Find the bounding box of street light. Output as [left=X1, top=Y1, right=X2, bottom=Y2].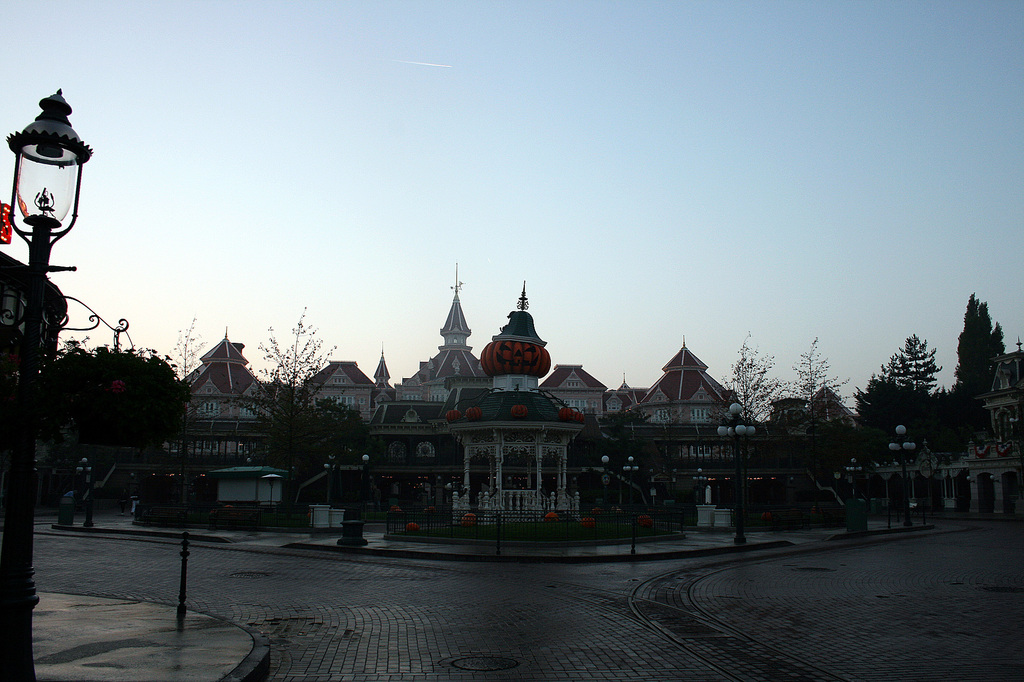
[left=320, top=452, right=340, bottom=504].
